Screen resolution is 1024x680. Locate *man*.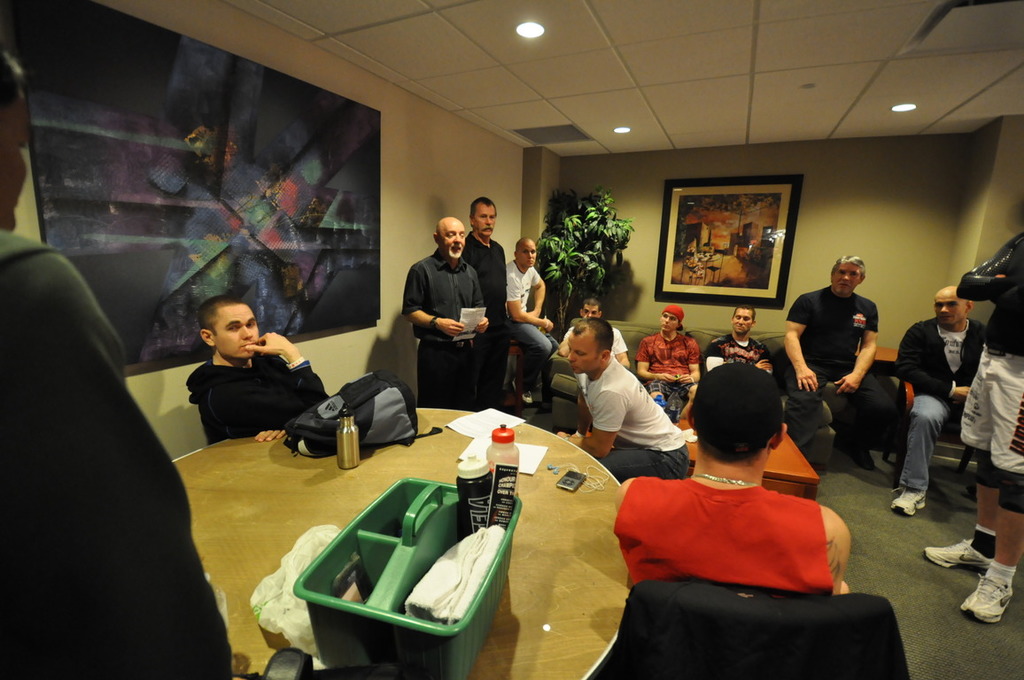
<region>919, 223, 1023, 631</region>.
